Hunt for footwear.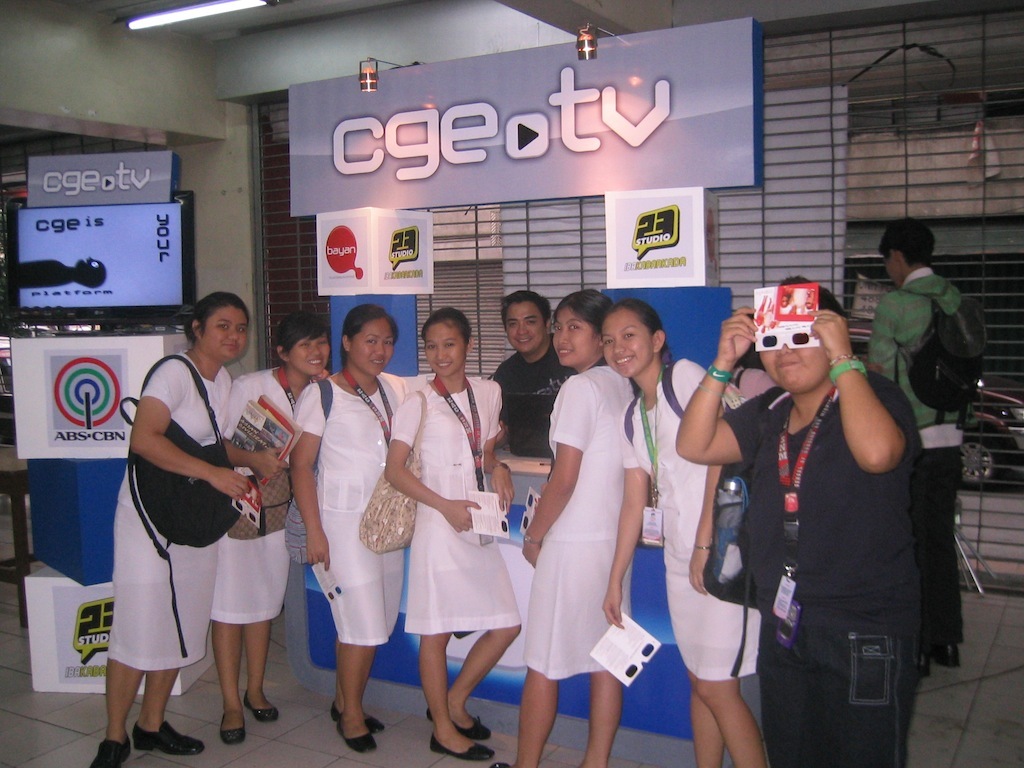
Hunted down at bbox(133, 717, 202, 754).
